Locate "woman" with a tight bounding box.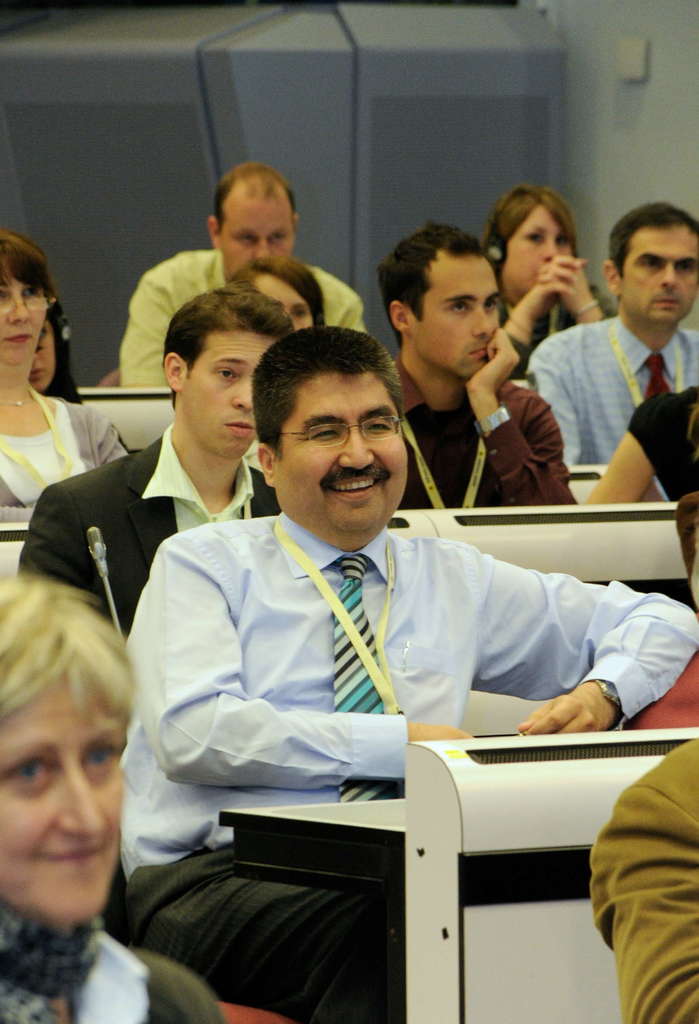
[225,252,326,338].
